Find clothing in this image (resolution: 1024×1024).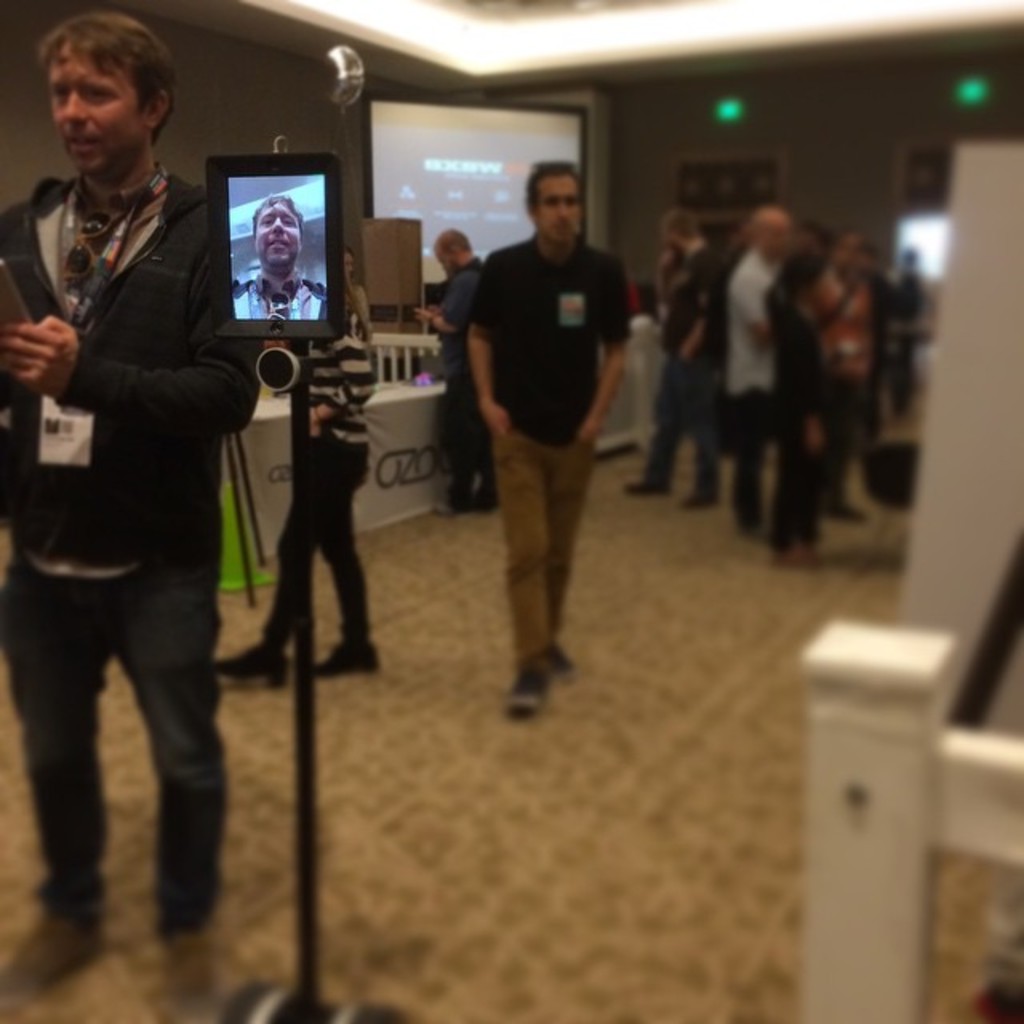
x1=446, y1=195, x2=632, y2=614.
